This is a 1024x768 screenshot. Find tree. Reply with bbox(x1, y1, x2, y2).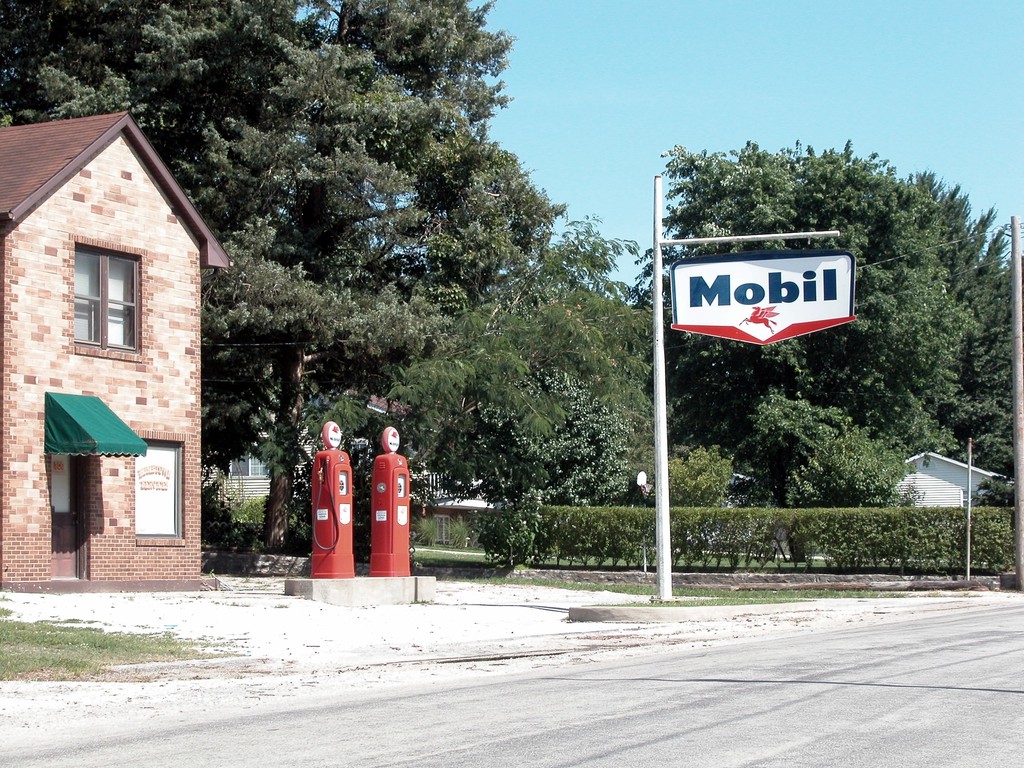
bbox(0, 0, 553, 549).
